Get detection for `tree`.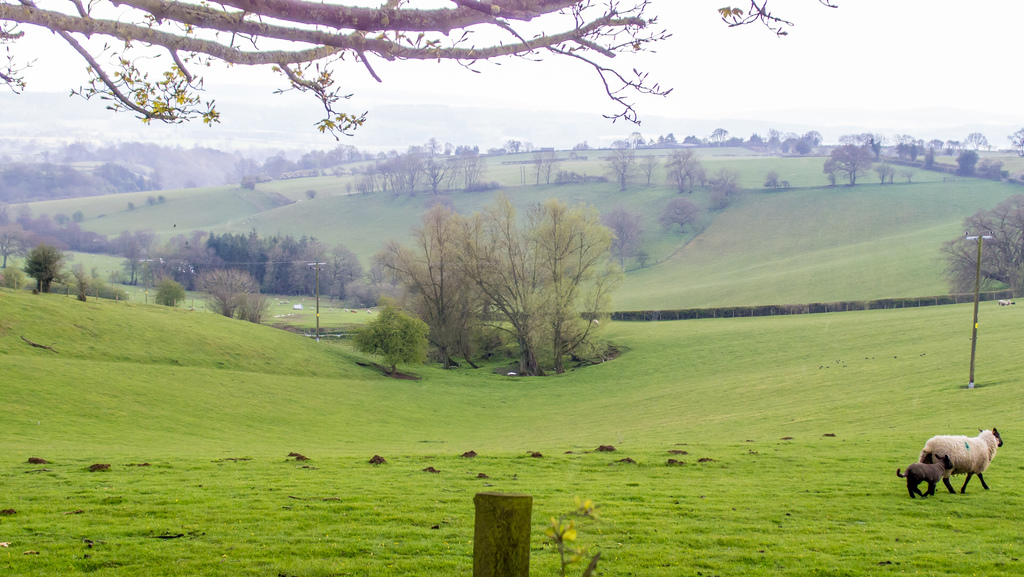
Detection: <box>0,222,39,268</box>.
